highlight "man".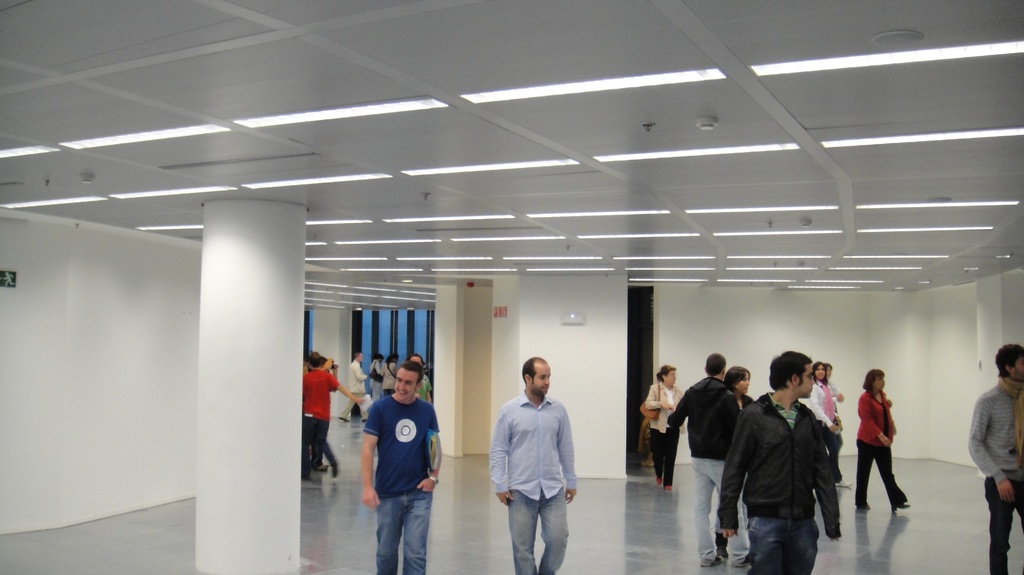
Highlighted region: (left=402, top=352, right=435, bottom=478).
